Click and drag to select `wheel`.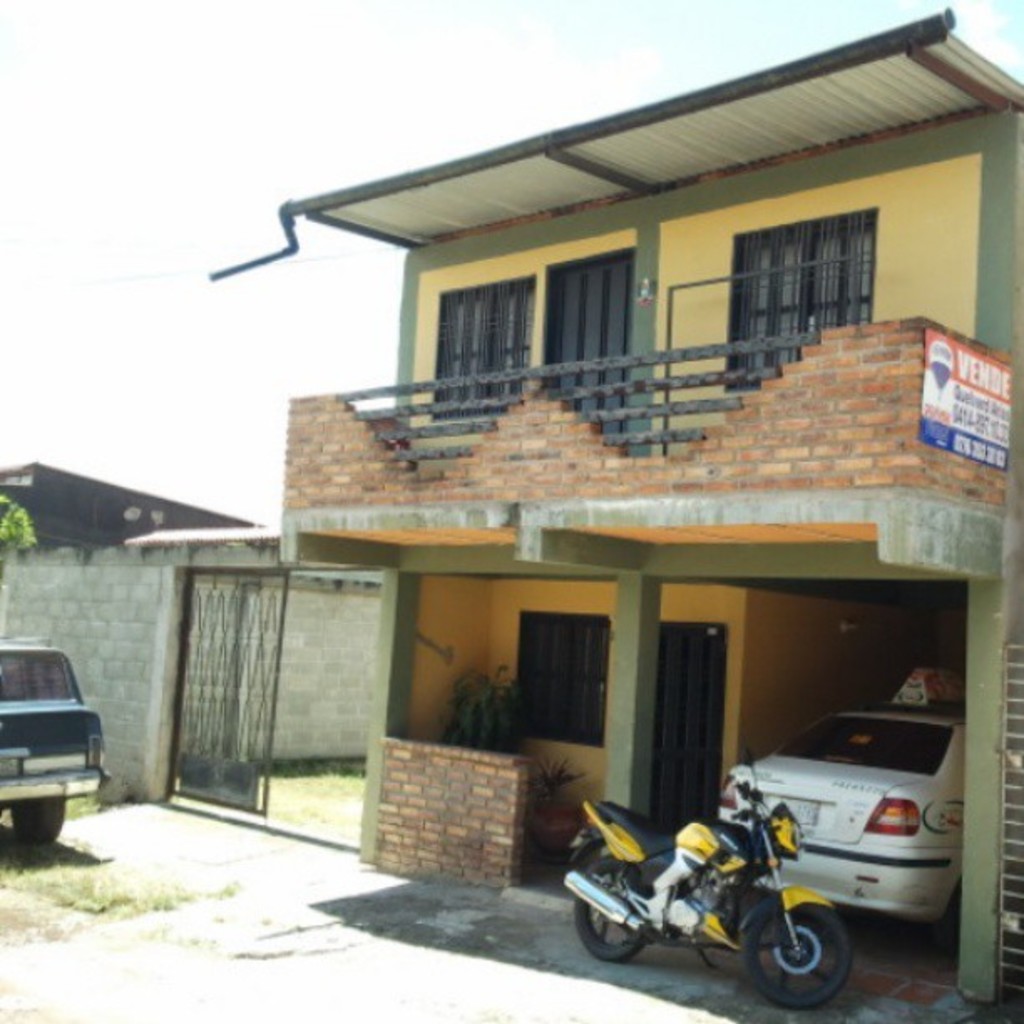
Selection: 740/900/853/1004.
